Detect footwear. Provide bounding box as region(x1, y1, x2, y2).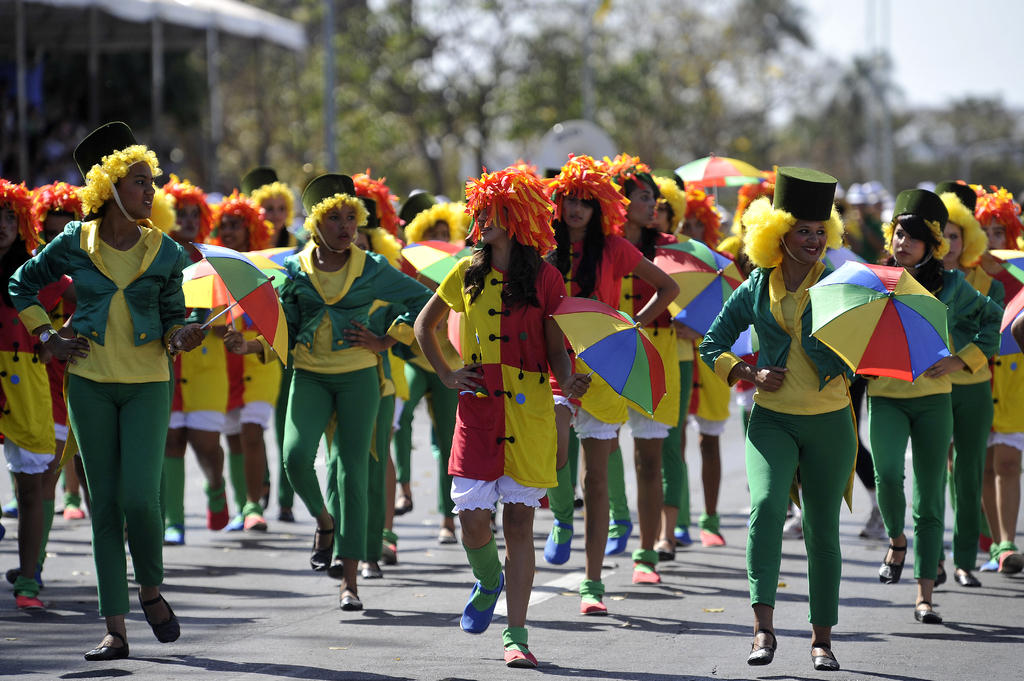
region(952, 566, 980, 587).
